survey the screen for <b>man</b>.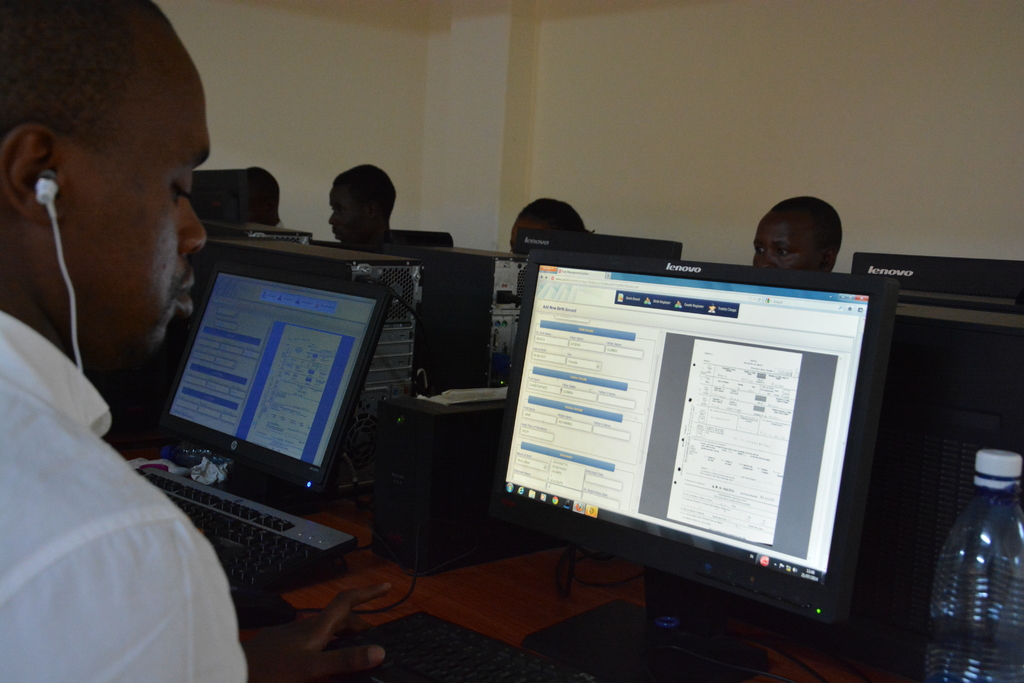
Survey found: region(324, 164, 397, 247).
